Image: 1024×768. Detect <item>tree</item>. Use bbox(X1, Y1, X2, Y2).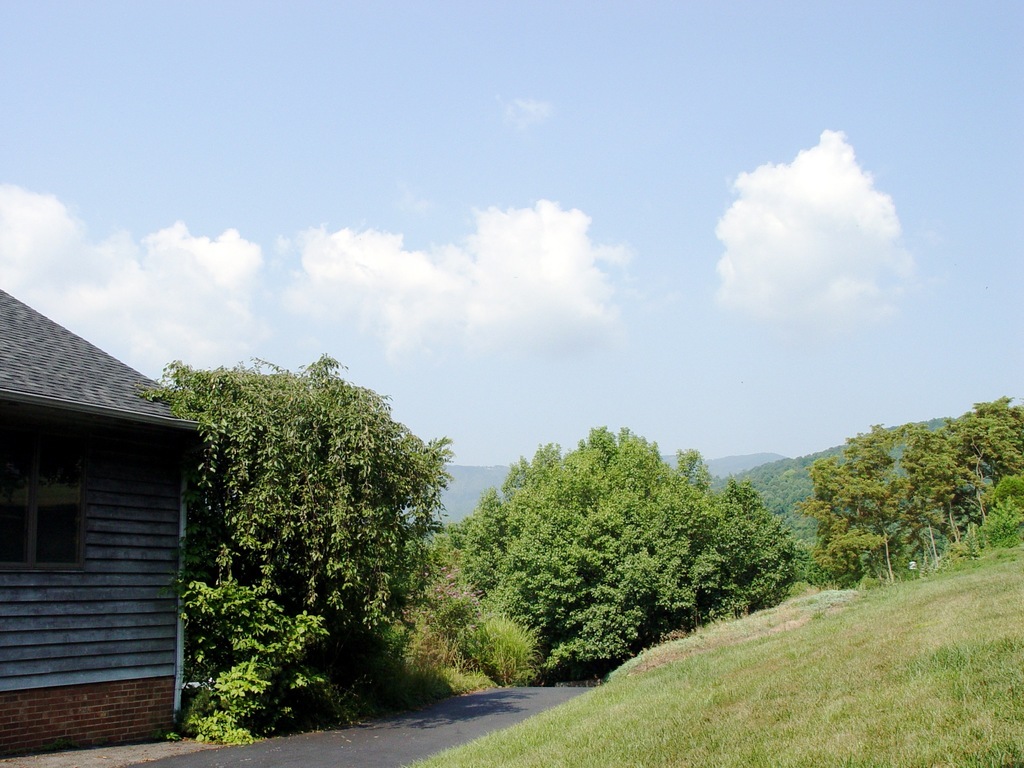
bbox(417, 412, 805, 676).
